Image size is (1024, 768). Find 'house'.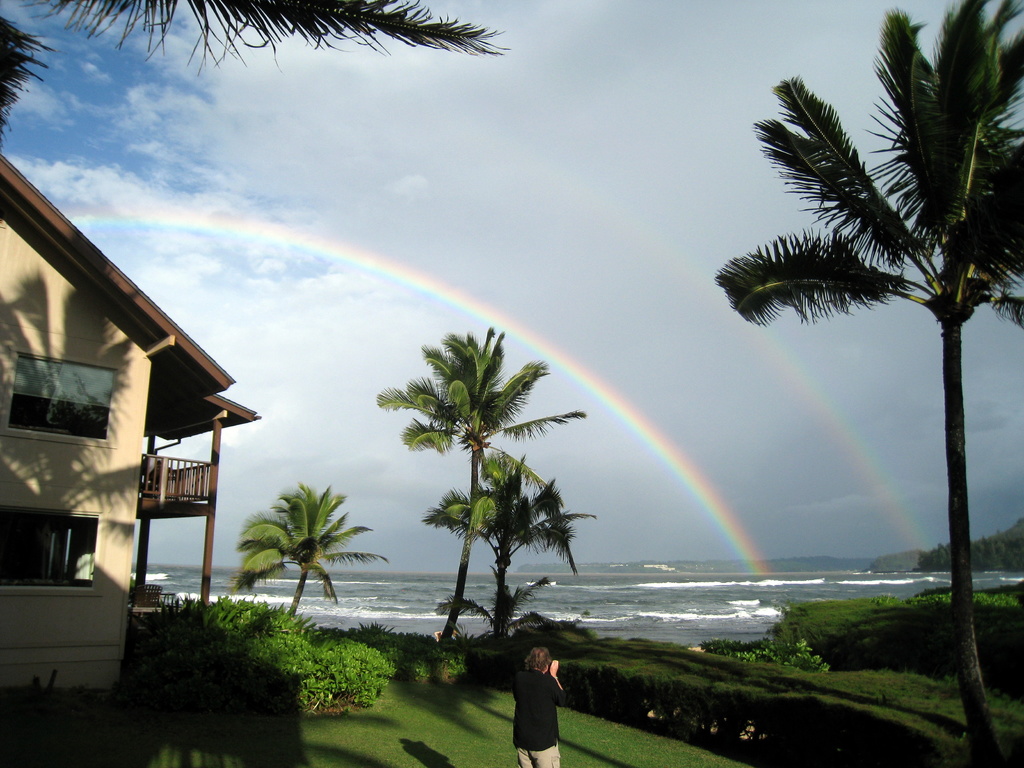
[0,93,282,671].
